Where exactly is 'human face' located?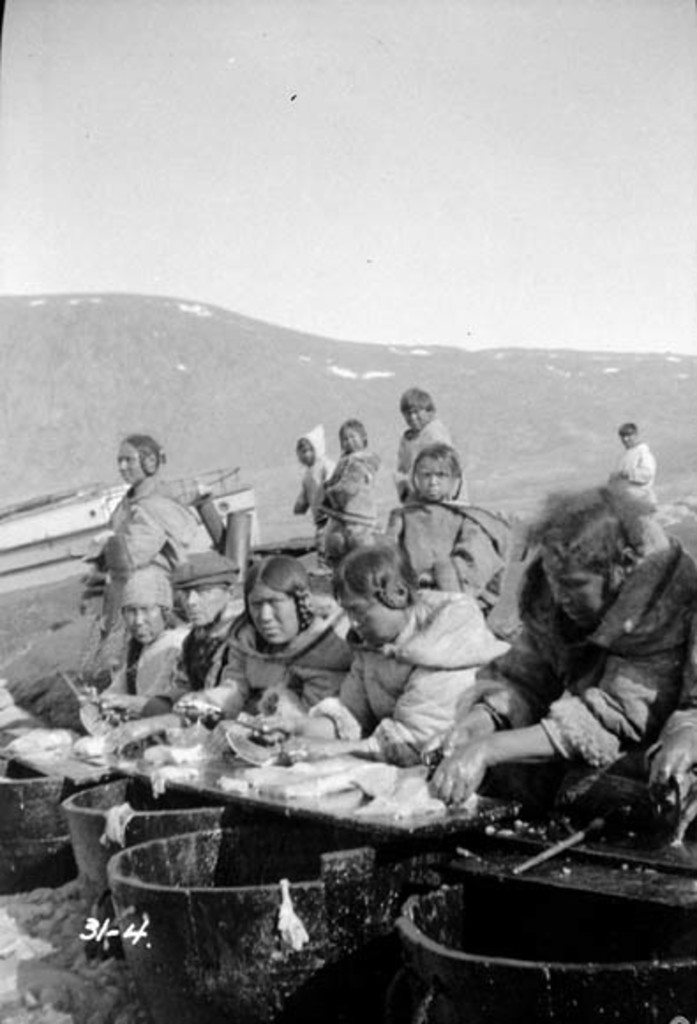
Its bounding box is [x1=300, y1=443, x2=316, y2=461].
